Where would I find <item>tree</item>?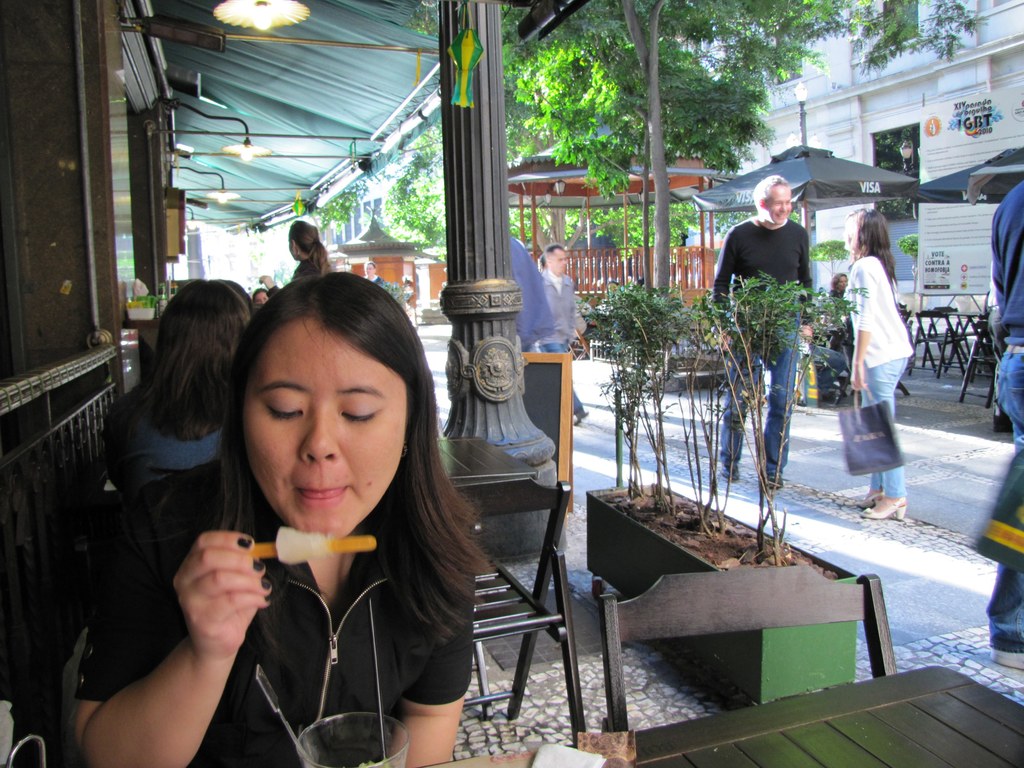
At [left=355, top=113, right=452, bottom=264].
